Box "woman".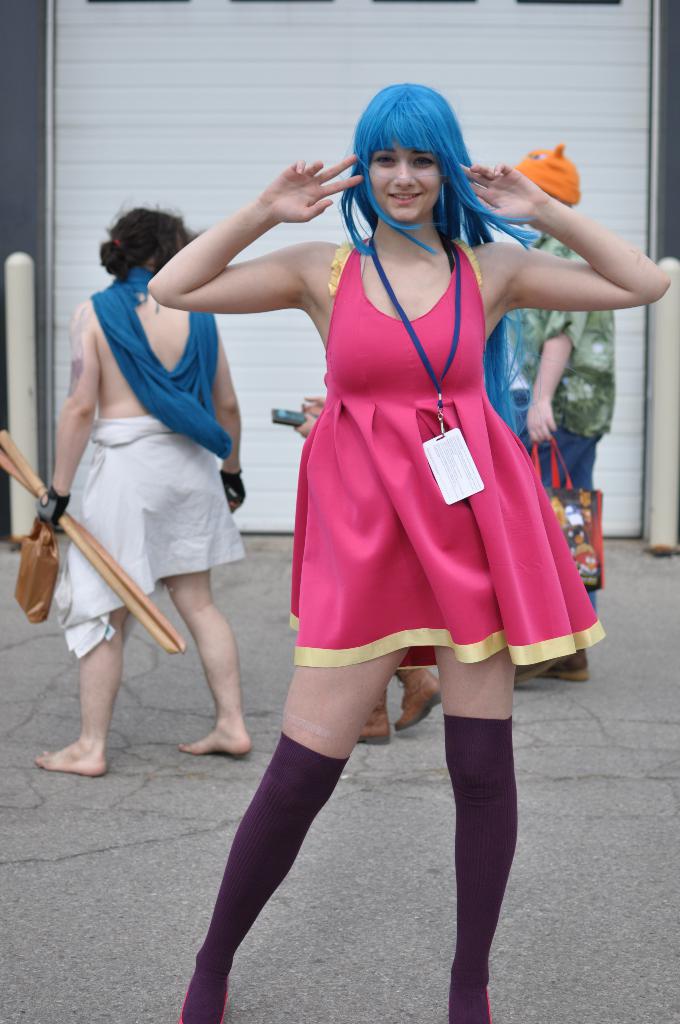
bbox=[143, 86, 672, 1022].
